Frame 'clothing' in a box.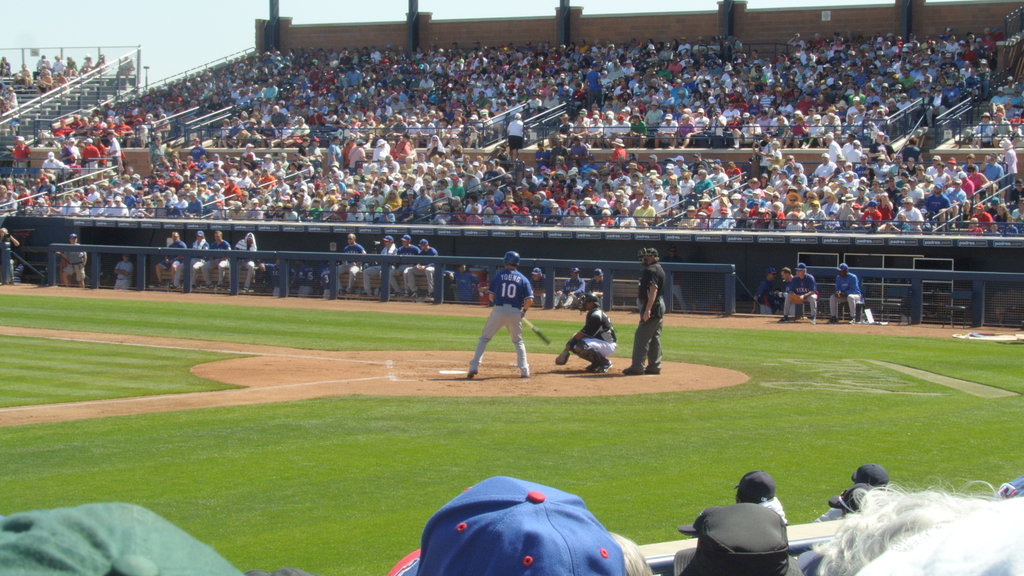
448/271/477/307.
